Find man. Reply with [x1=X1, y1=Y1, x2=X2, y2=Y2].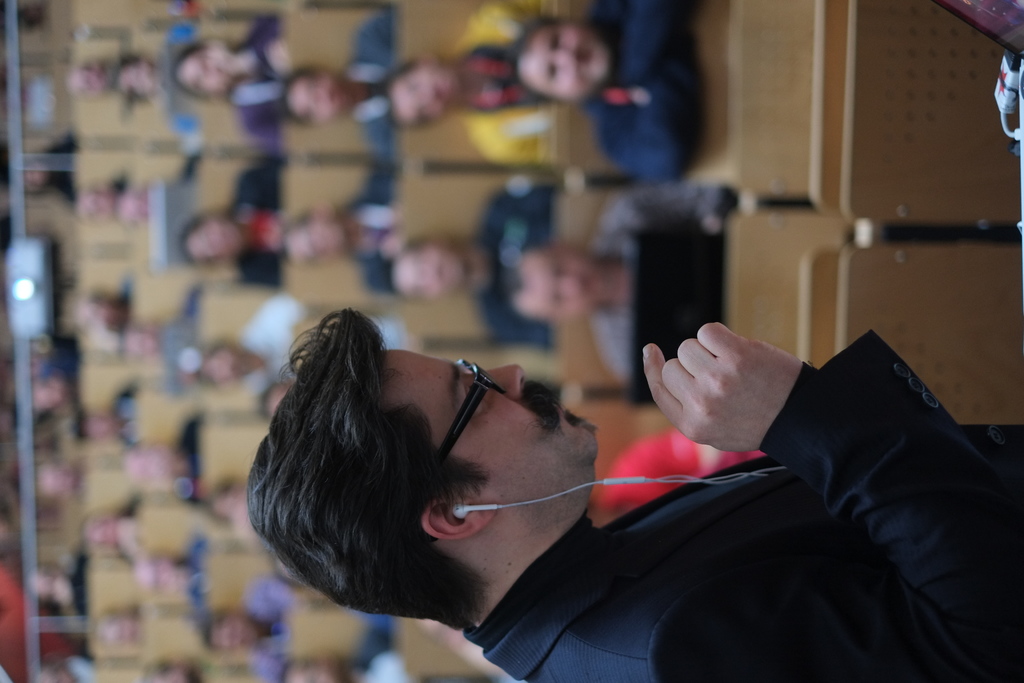
[x1=204, y1=291, x2=311, y2=396].
